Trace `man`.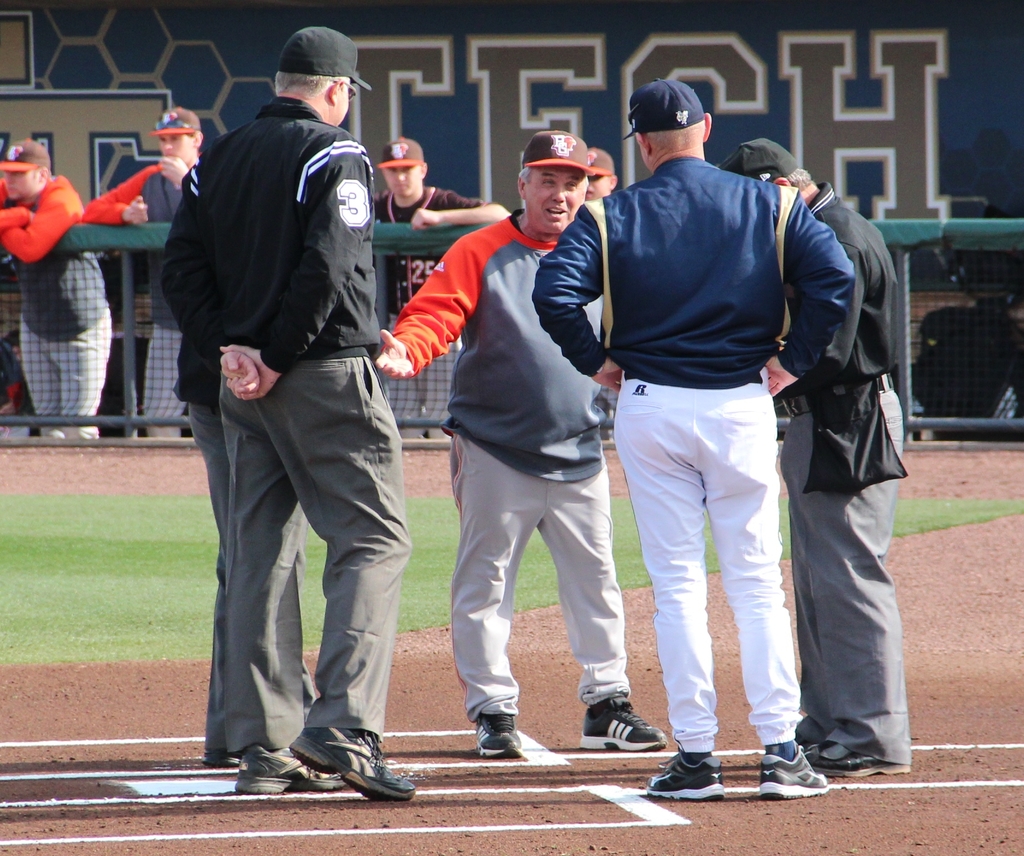
Traced to crop(207, 25, 417, 801).
